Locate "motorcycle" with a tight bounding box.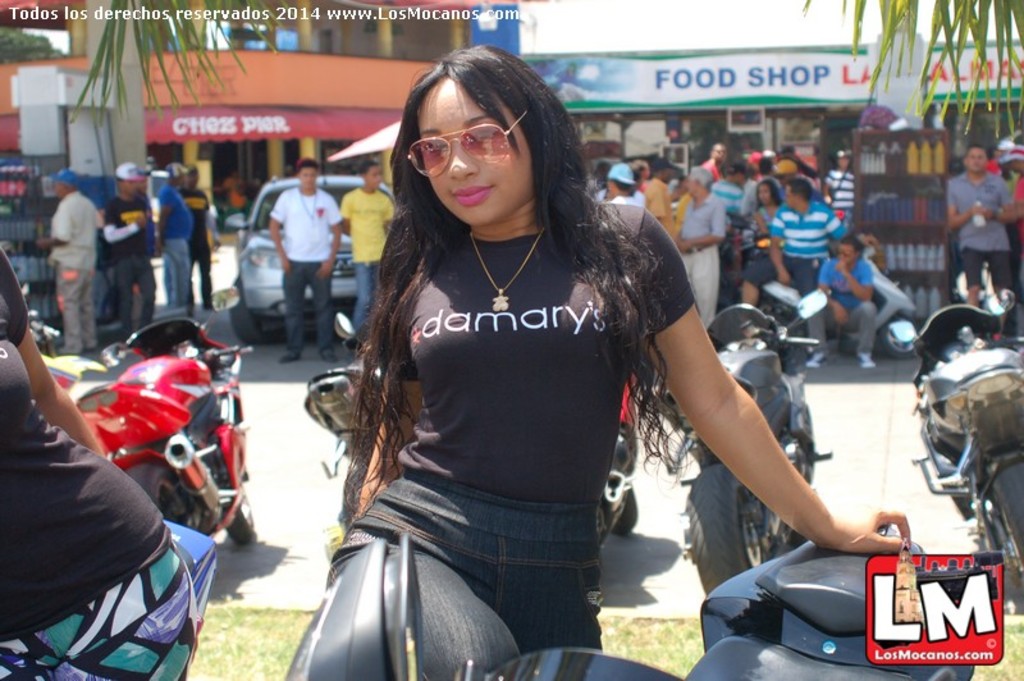
[x1=305, y1=314, x2=383, y2=479].
